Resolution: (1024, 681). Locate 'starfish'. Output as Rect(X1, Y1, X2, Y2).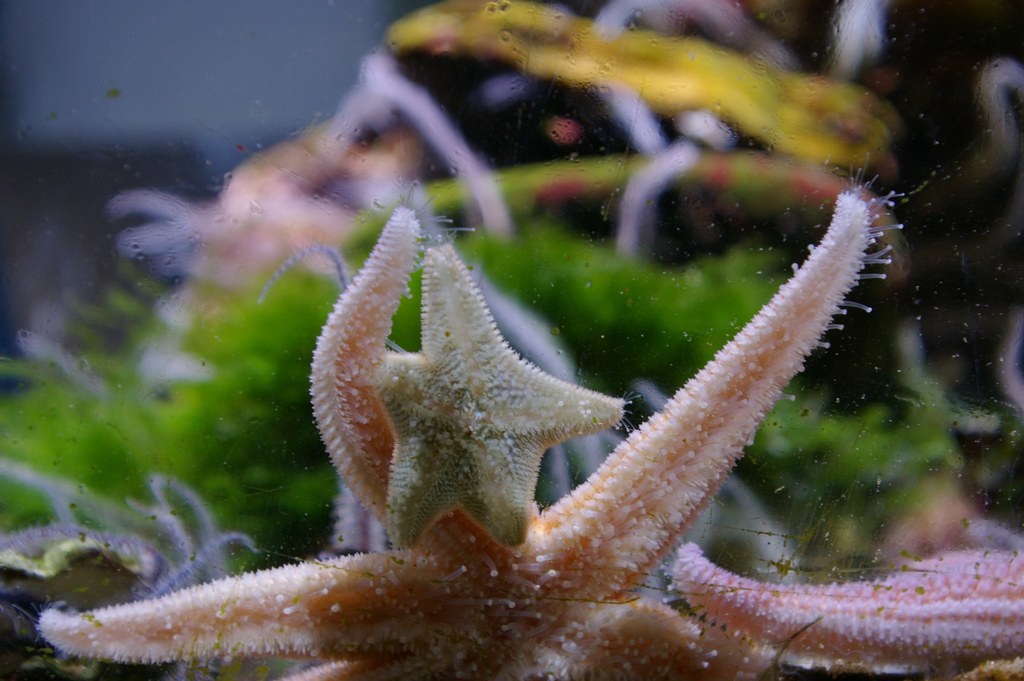
Rect(371, 238, 629, 546).
